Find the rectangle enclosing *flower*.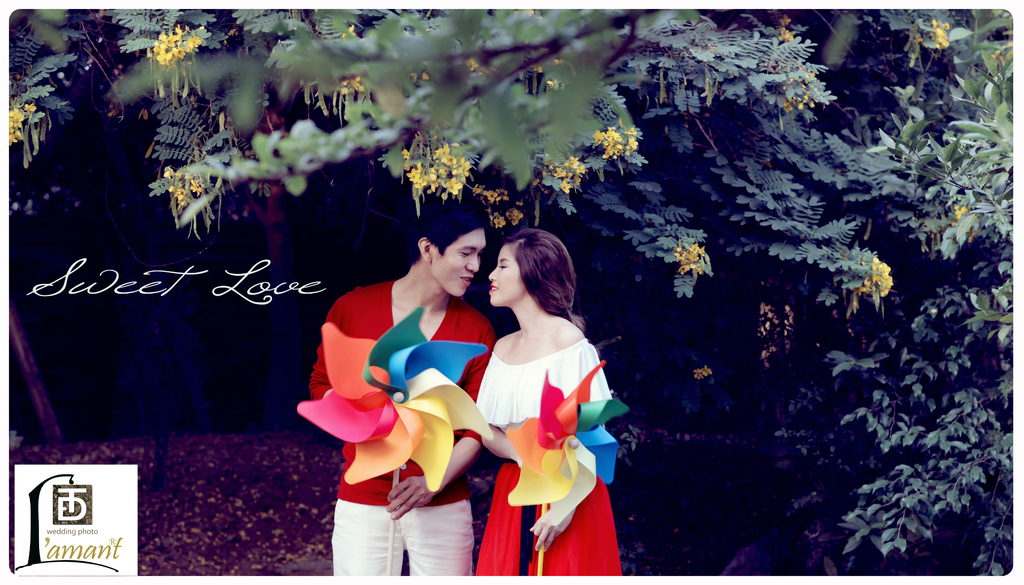
534,152,585,190.
